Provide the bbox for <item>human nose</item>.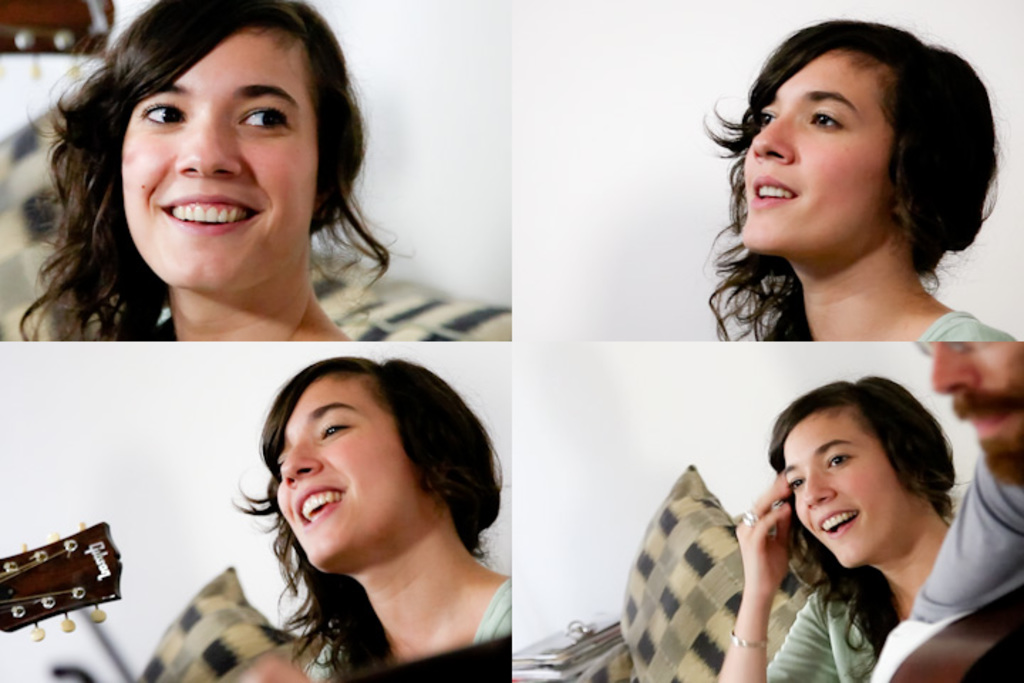
select_region(929, 344, 977, 391).
